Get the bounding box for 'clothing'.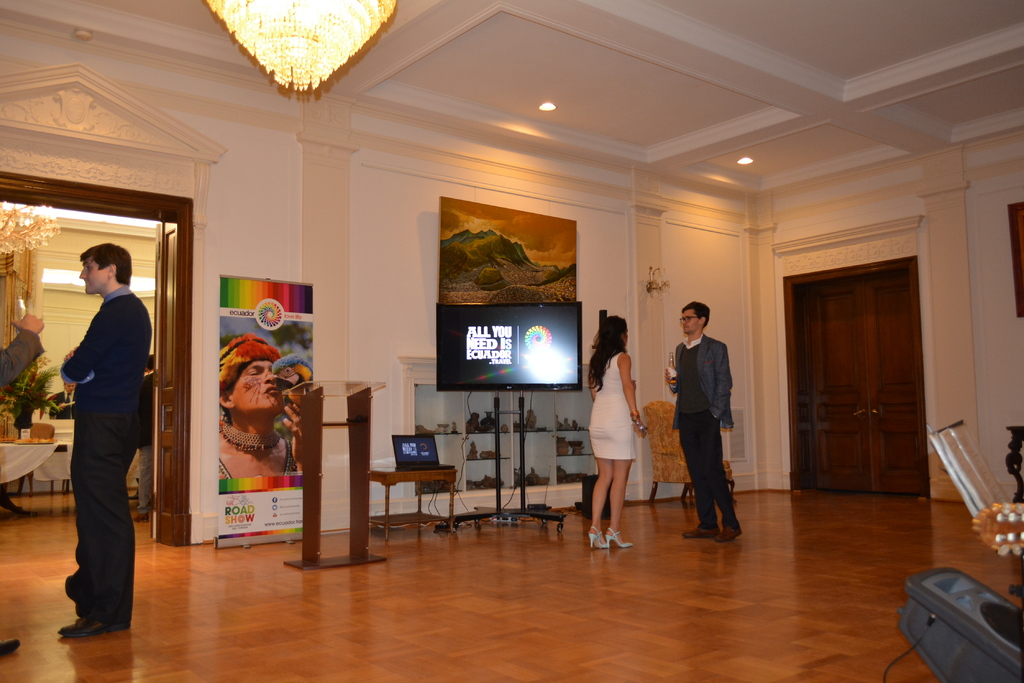
669 331 733 527.
